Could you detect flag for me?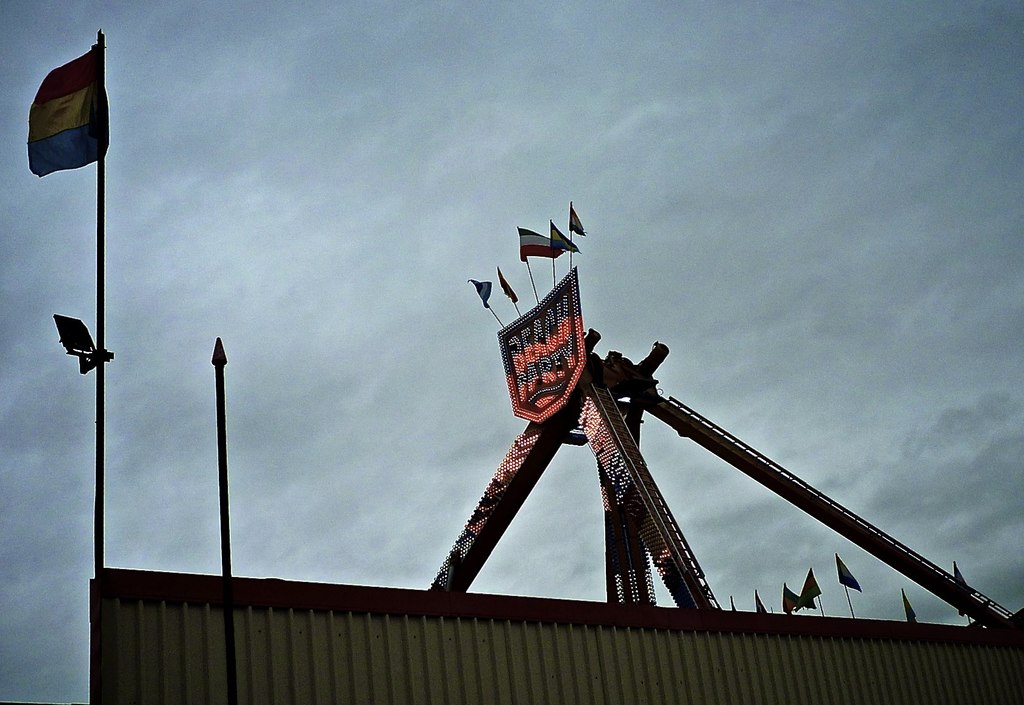
Detection result: {"x1": 781, "y1": 586, "x2": 812, "y2": 617}.
